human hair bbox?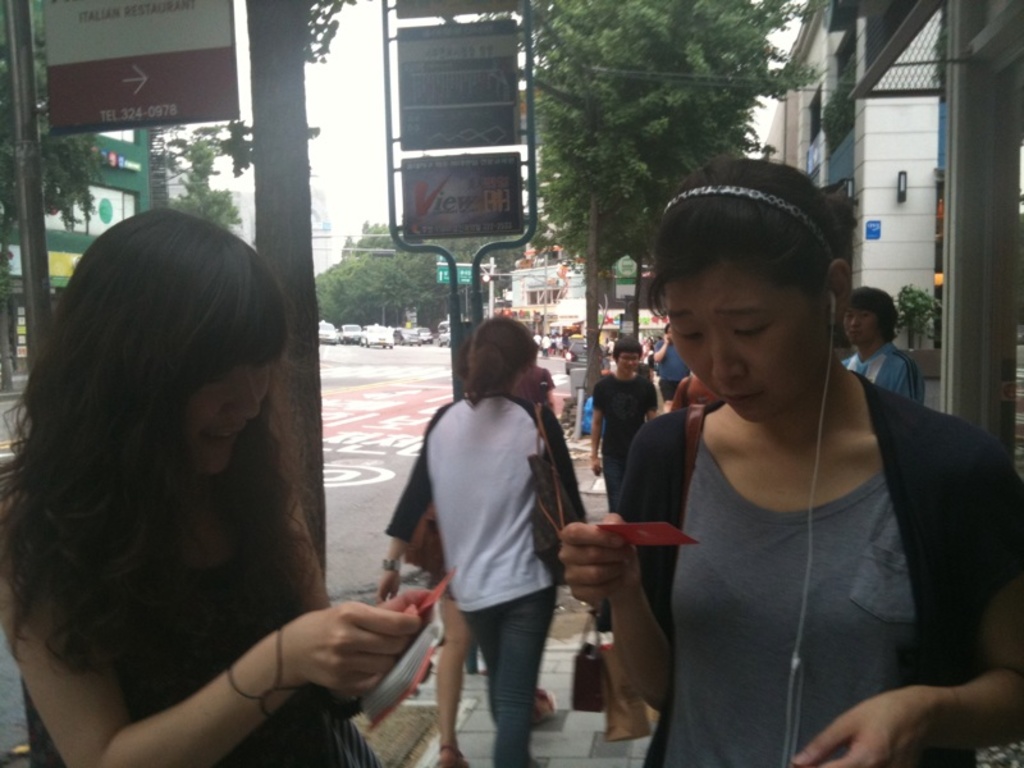
842 285 897 348
